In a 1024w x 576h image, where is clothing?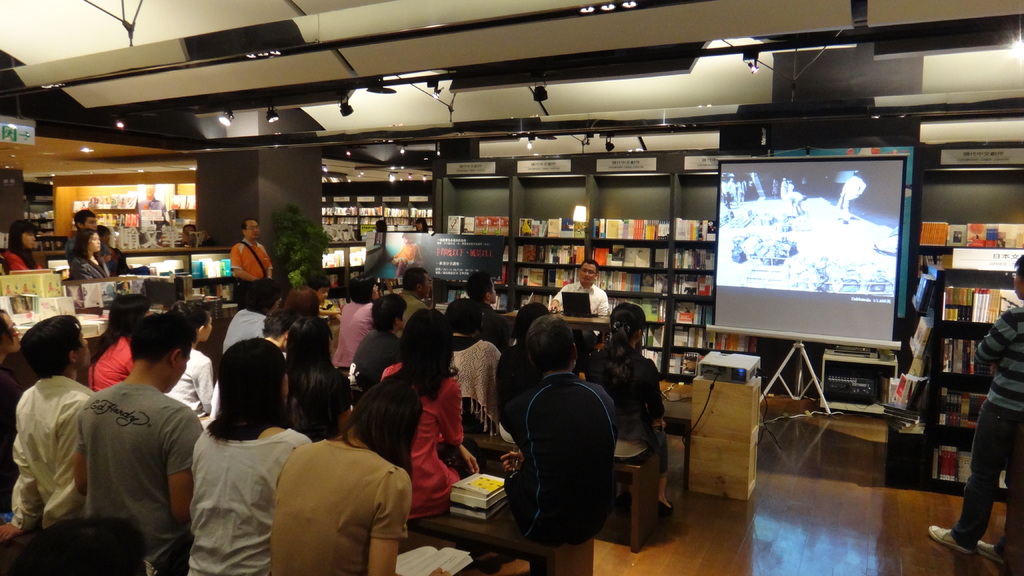
<box>582,353,665,435</box>.
